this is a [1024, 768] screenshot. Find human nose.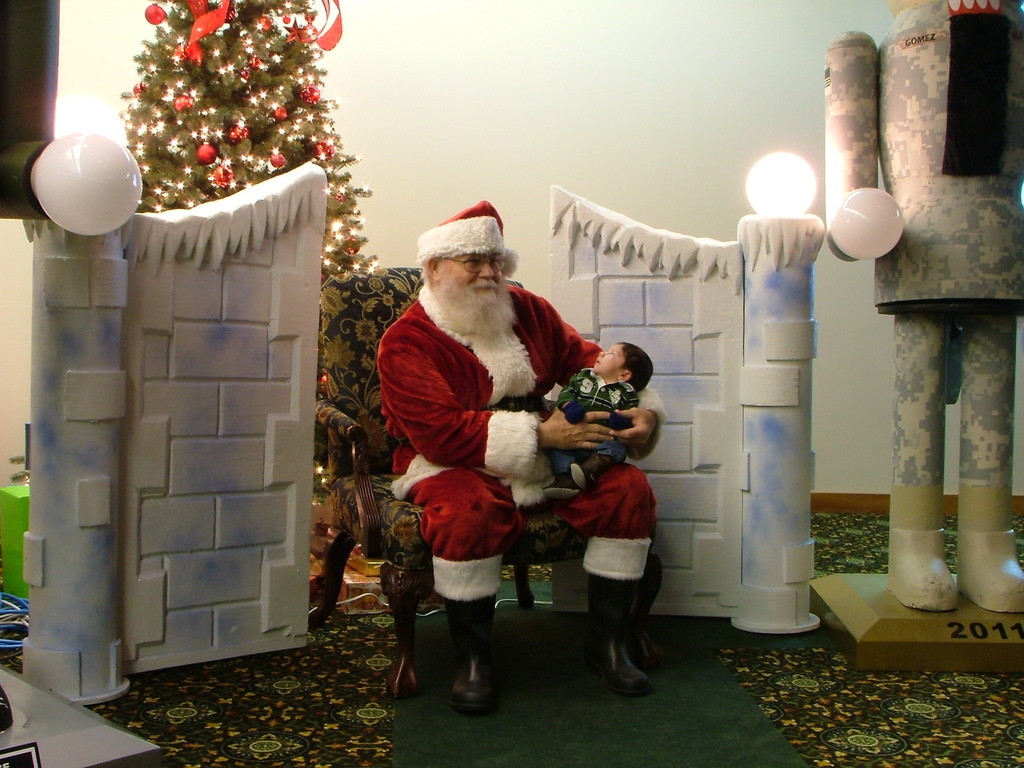
Bounding box: x1=475 y1=260 x2=493 y2=278.
